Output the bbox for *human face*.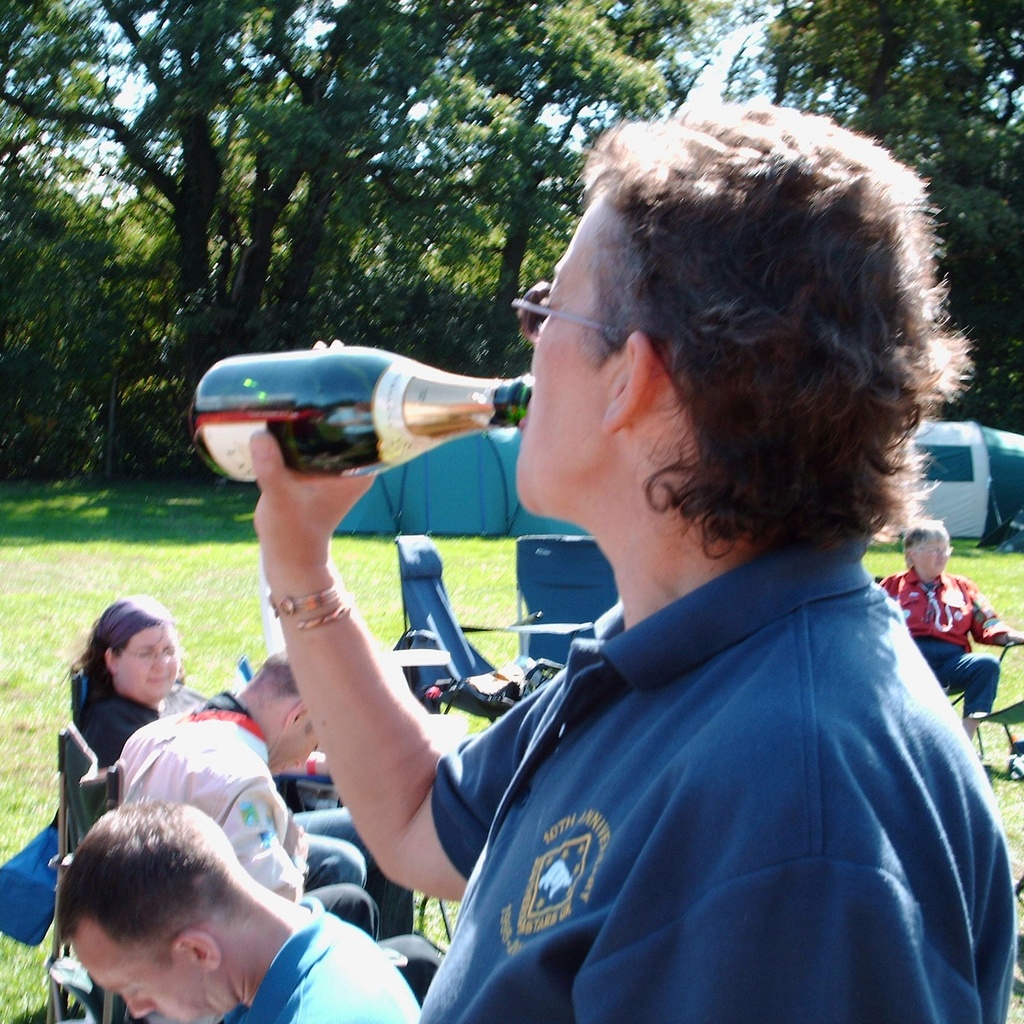
x1=70 y1=917 x2=211 y2=1023.
